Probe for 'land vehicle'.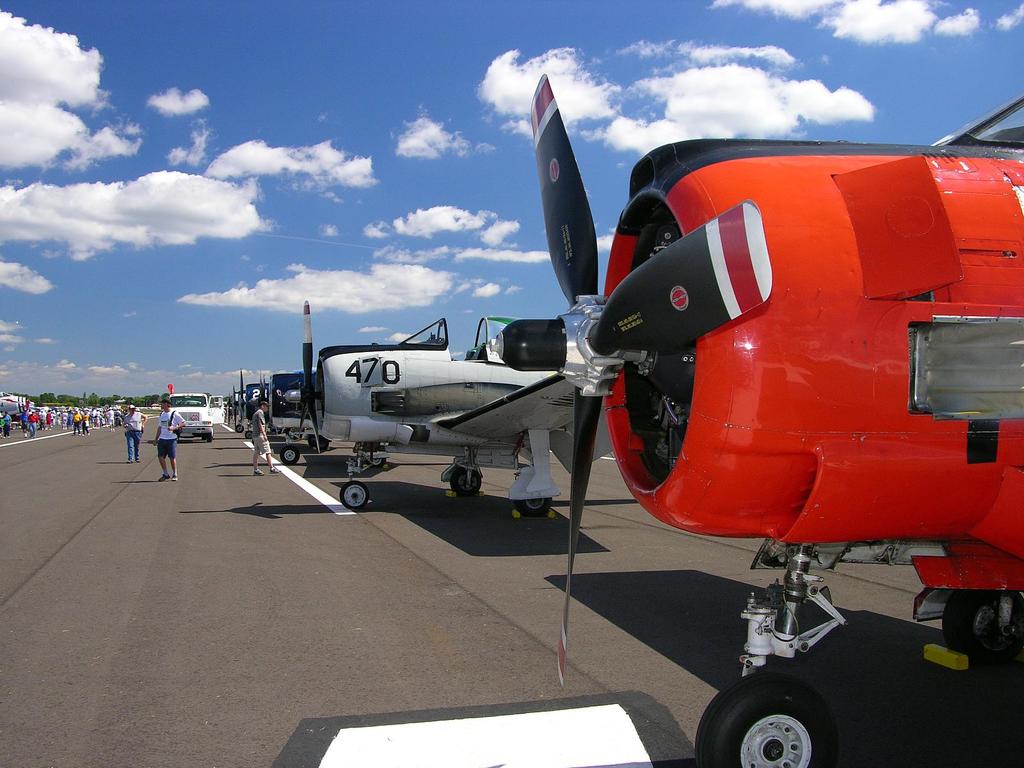
Probe result: <bbox>540, 139, 1019, 638</bbox>.
